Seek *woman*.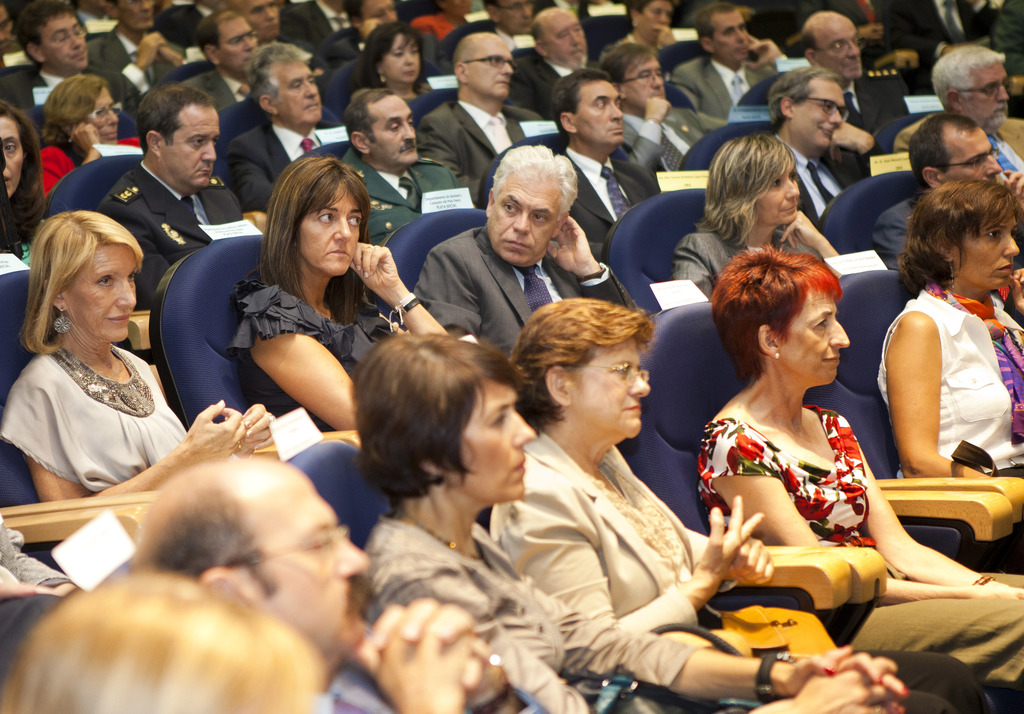
pyautogui.locateOnScreen(0, 104, 51, 261).
